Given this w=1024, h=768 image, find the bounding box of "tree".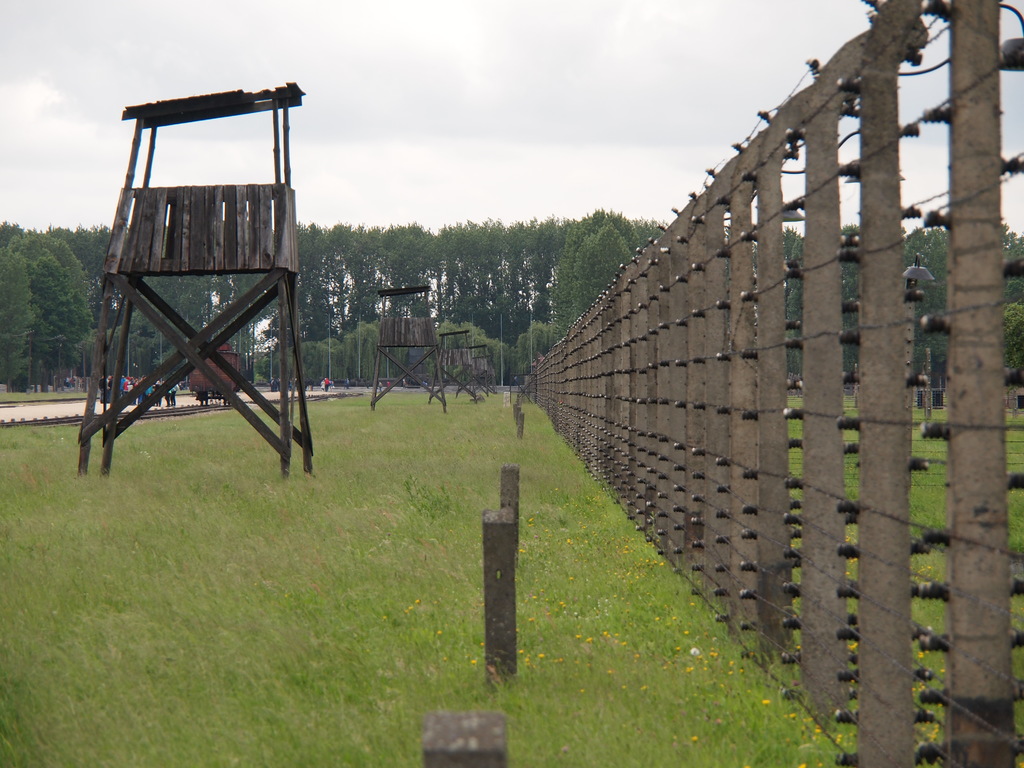
{"x1": 627, "y1": 218, "x2": 689, "y2": 248}.
